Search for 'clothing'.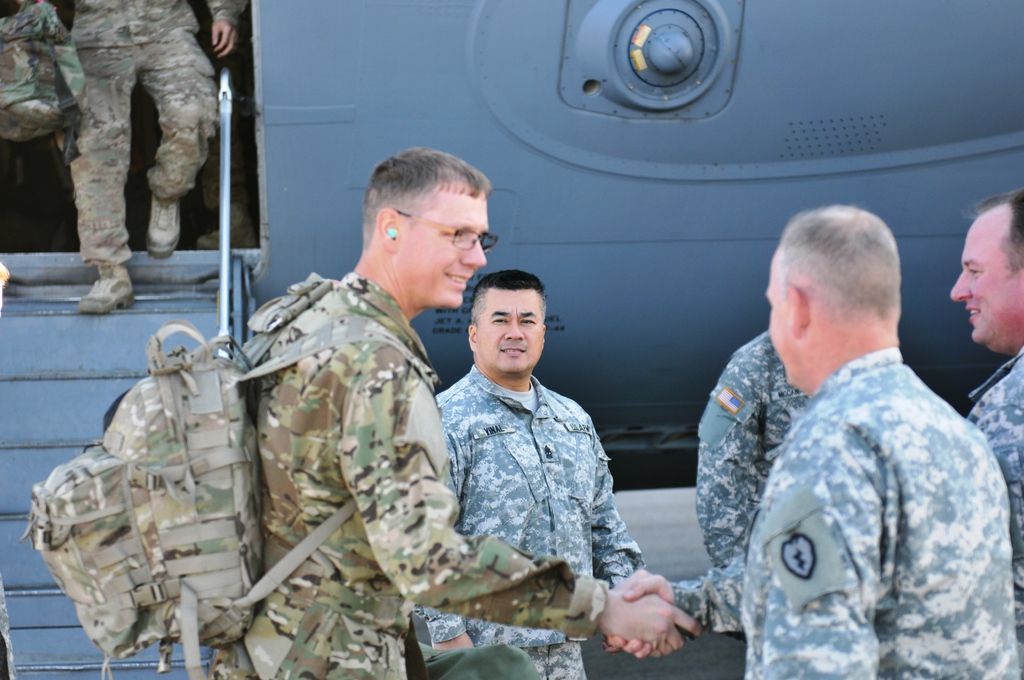
Found at 423 362 651 672.
